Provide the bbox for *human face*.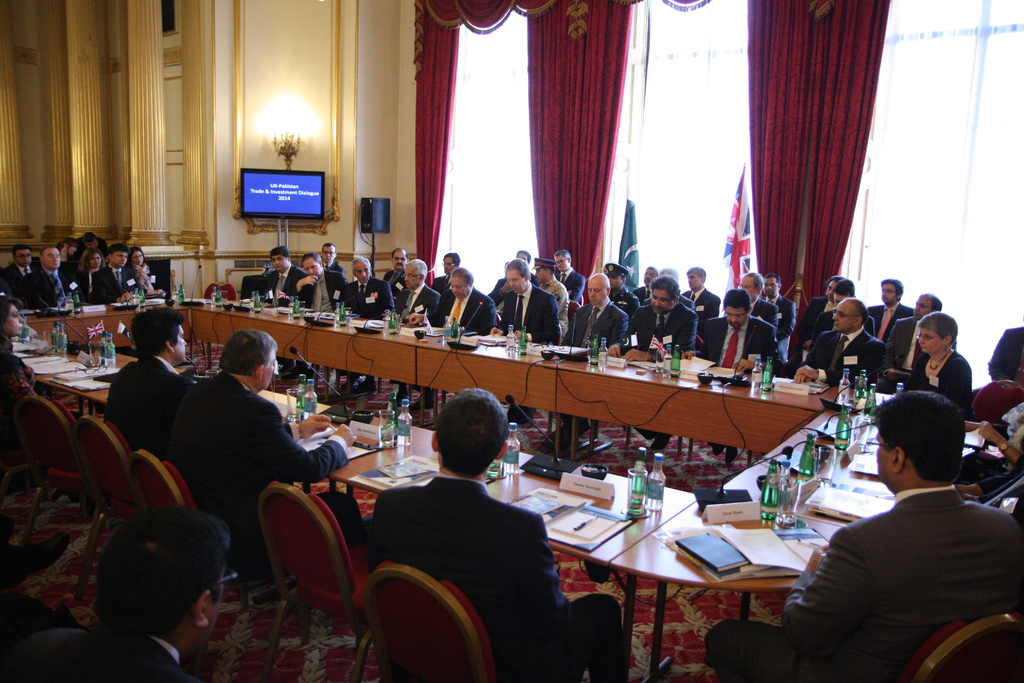
{"x1": 273, "y1": 252, "x2": 289, "y2": 273}.
